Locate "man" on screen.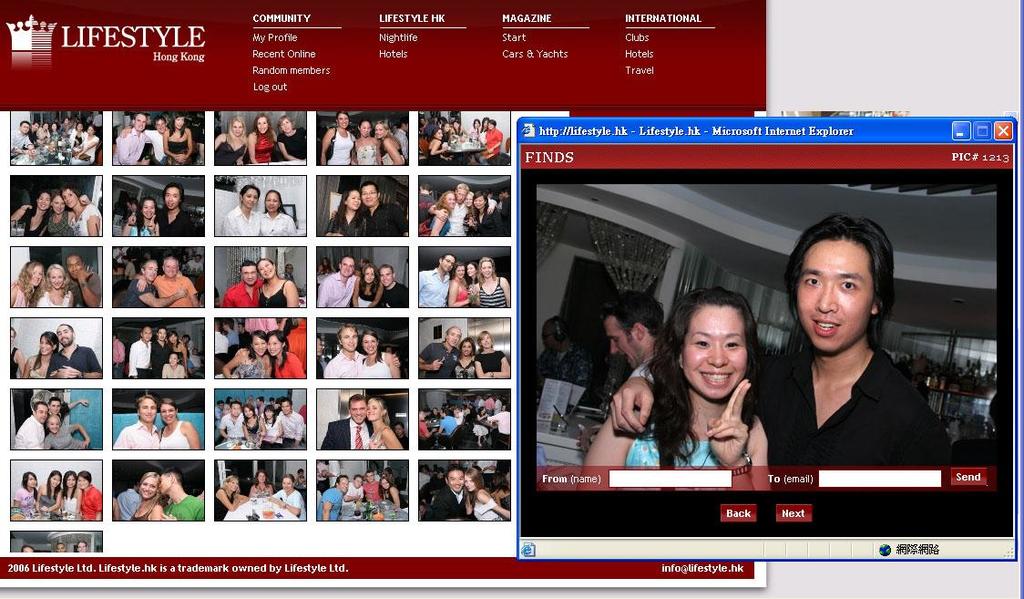
On screen at <region>420, 183, 435, 219</region>.
